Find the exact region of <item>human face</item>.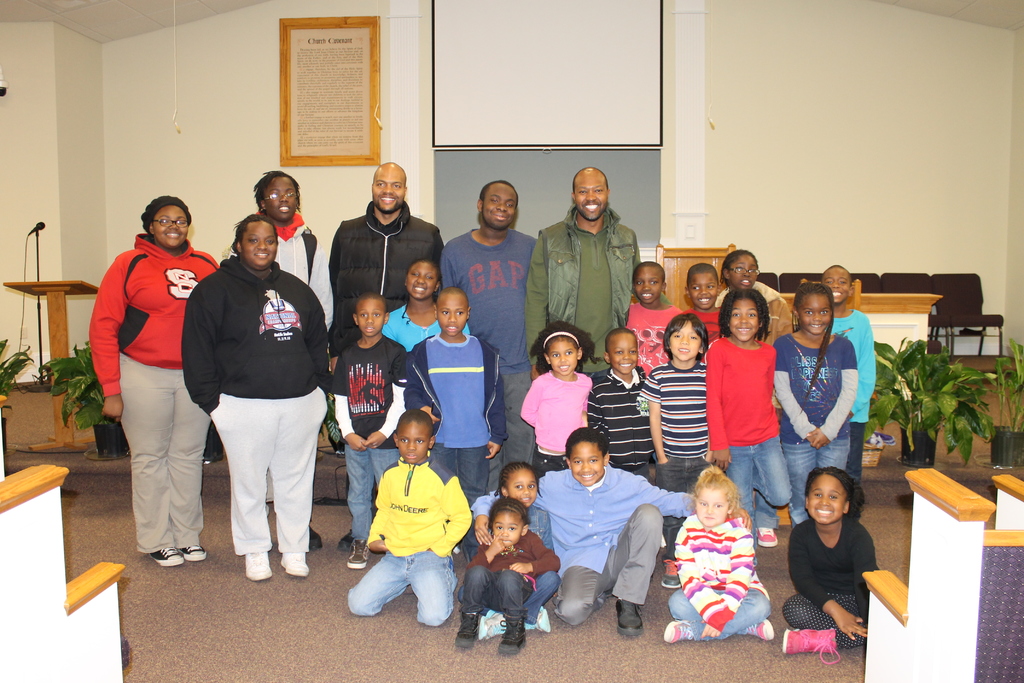
Exact region: box=[669, 325, 700, 362].
